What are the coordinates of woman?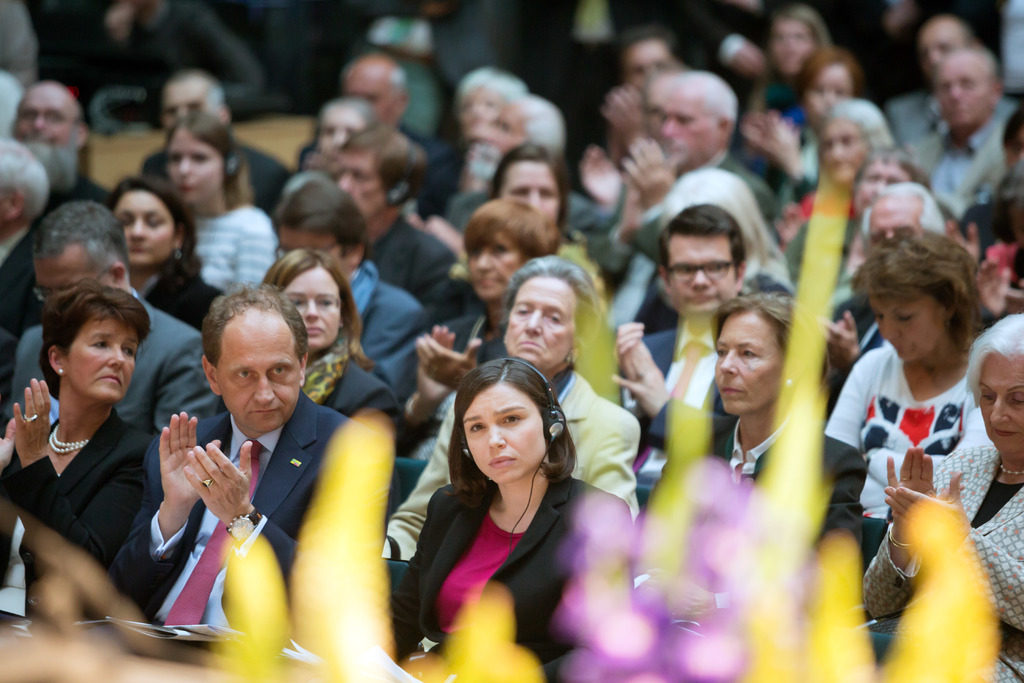
box(812, 236, 997, 577).
